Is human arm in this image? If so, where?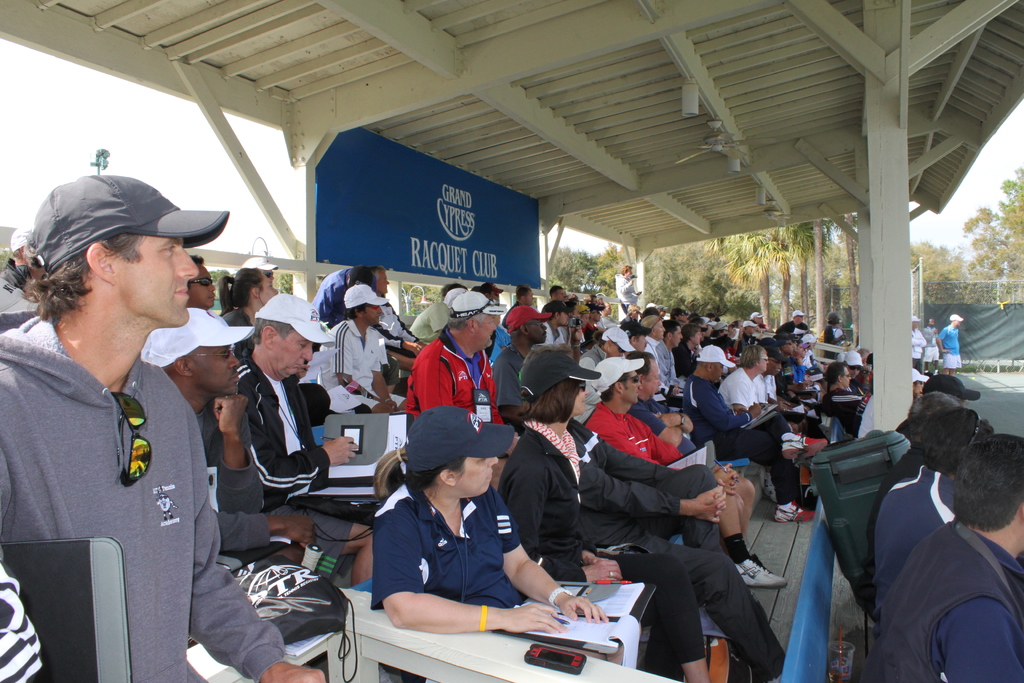
Yes, at Rect(714, 326, 730, 340).
